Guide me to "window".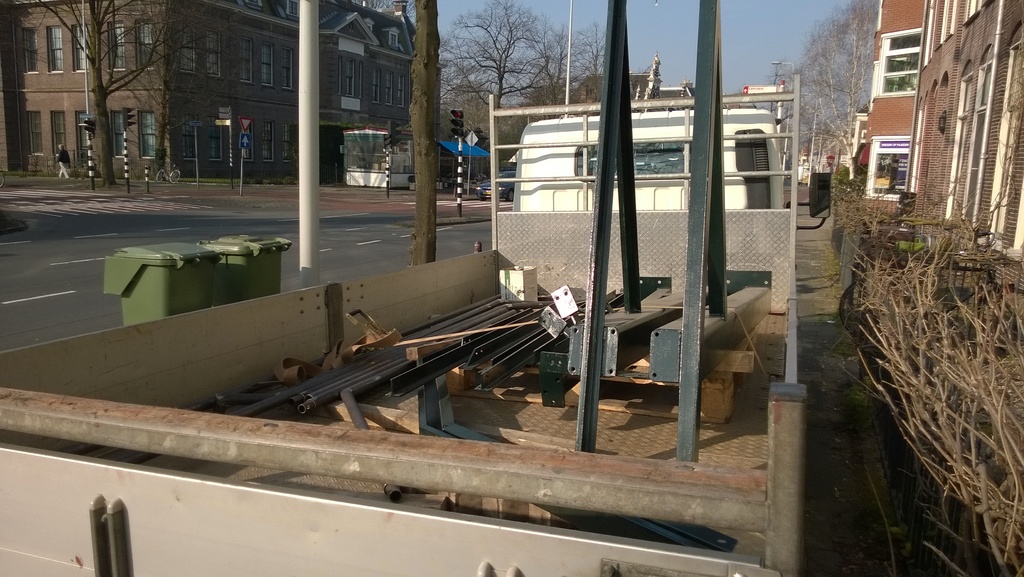
Guidance: <box>25,112,43,157</box>.
